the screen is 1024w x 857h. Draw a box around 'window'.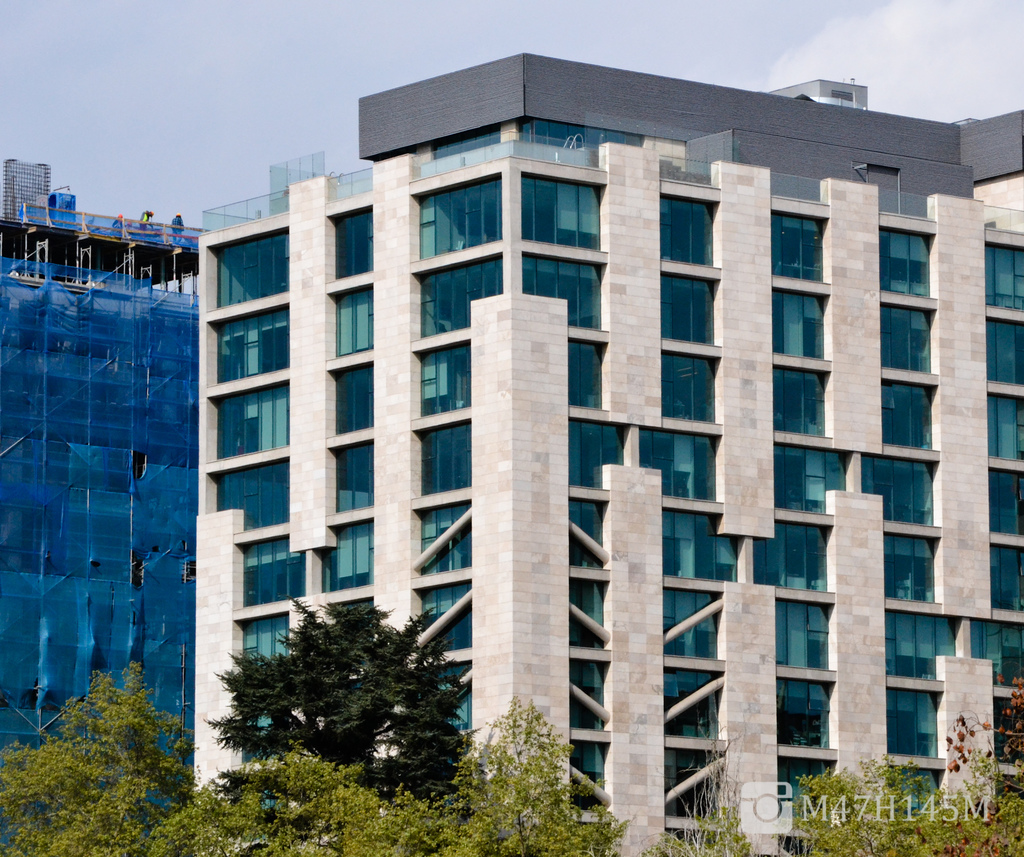
bbox=(885, 612, 959, 681).
